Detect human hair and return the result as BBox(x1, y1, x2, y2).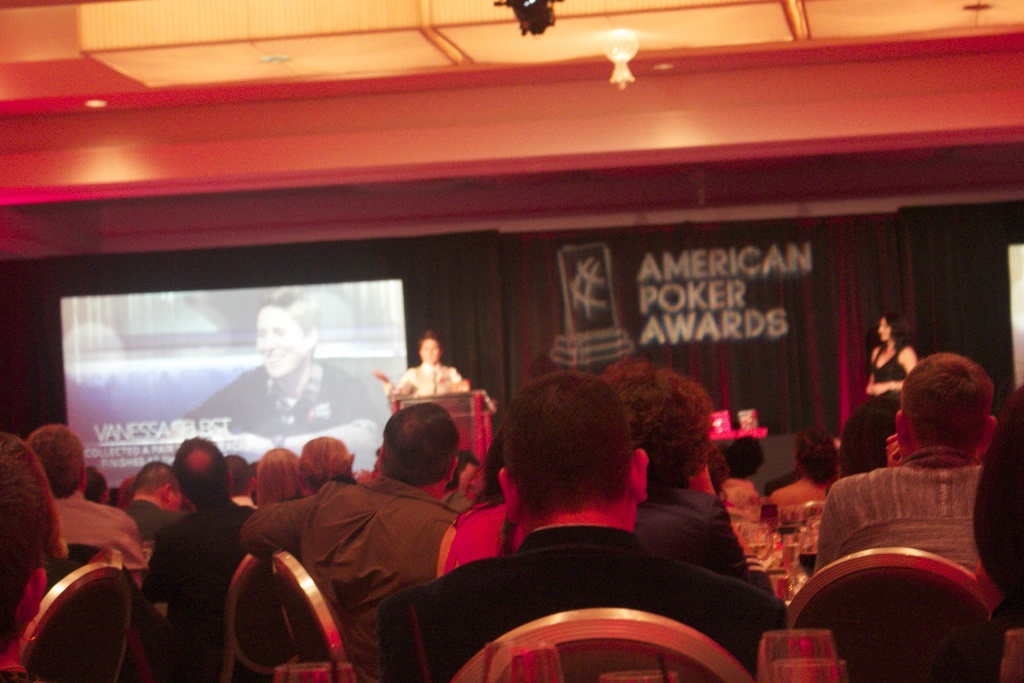
BBox(0, 431, 54, 657).
